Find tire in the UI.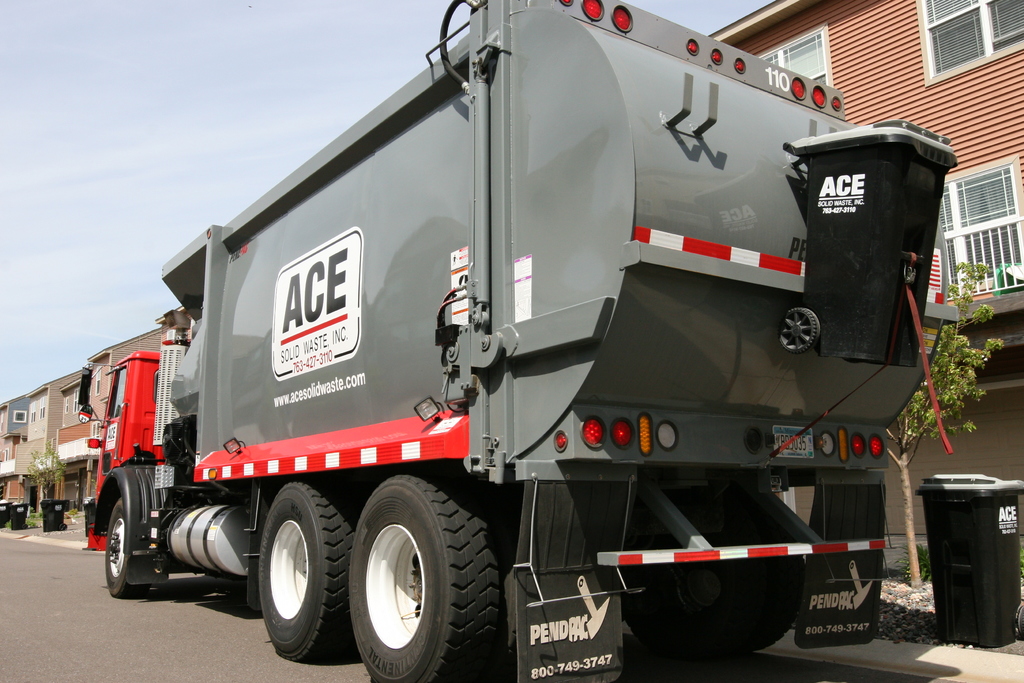
UI element at <region>621, 478, 721, 649</region>.
